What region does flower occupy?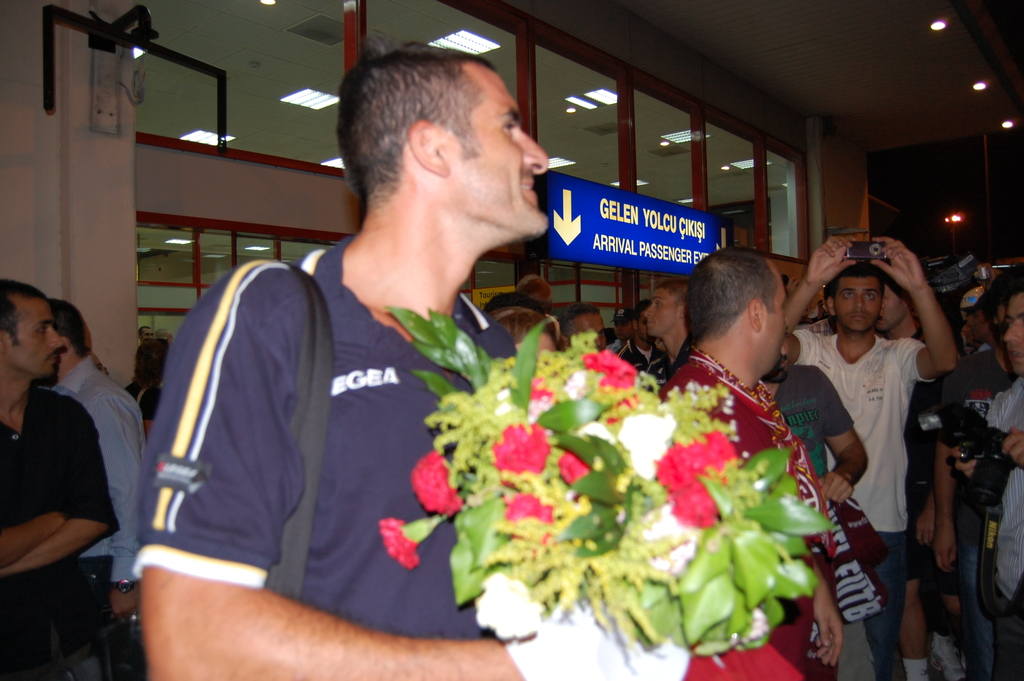
(left=490, top=420, right=561, bottom=489).
